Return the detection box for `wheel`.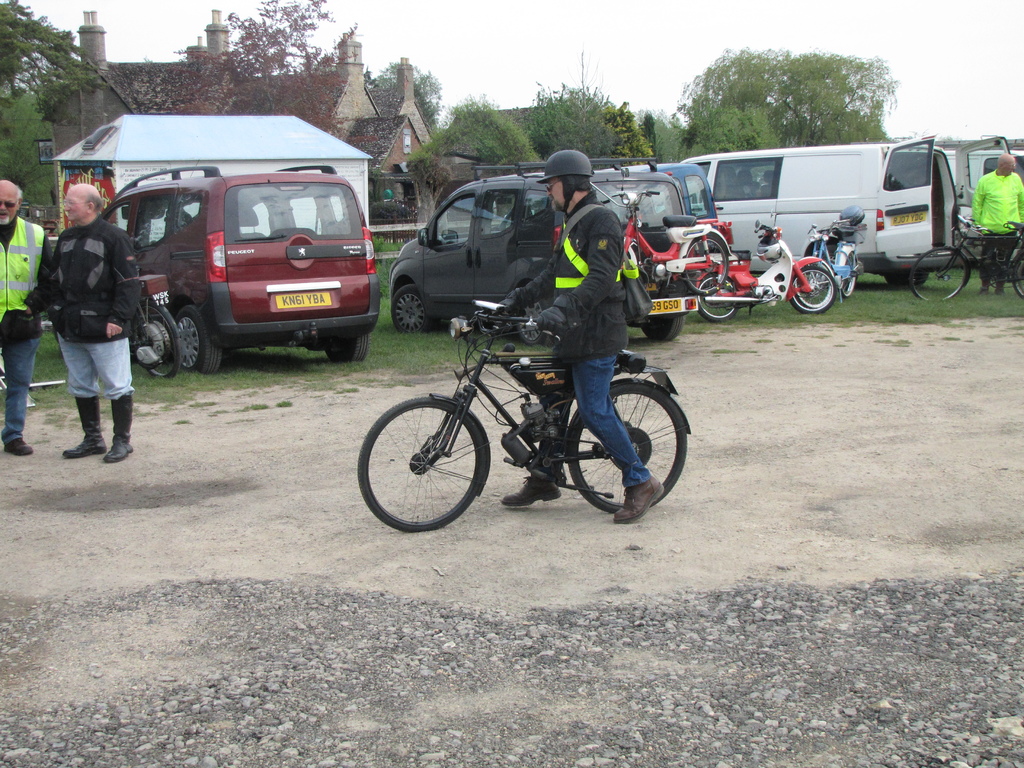
x1=132 y1=298 x2=184 y2=377.
